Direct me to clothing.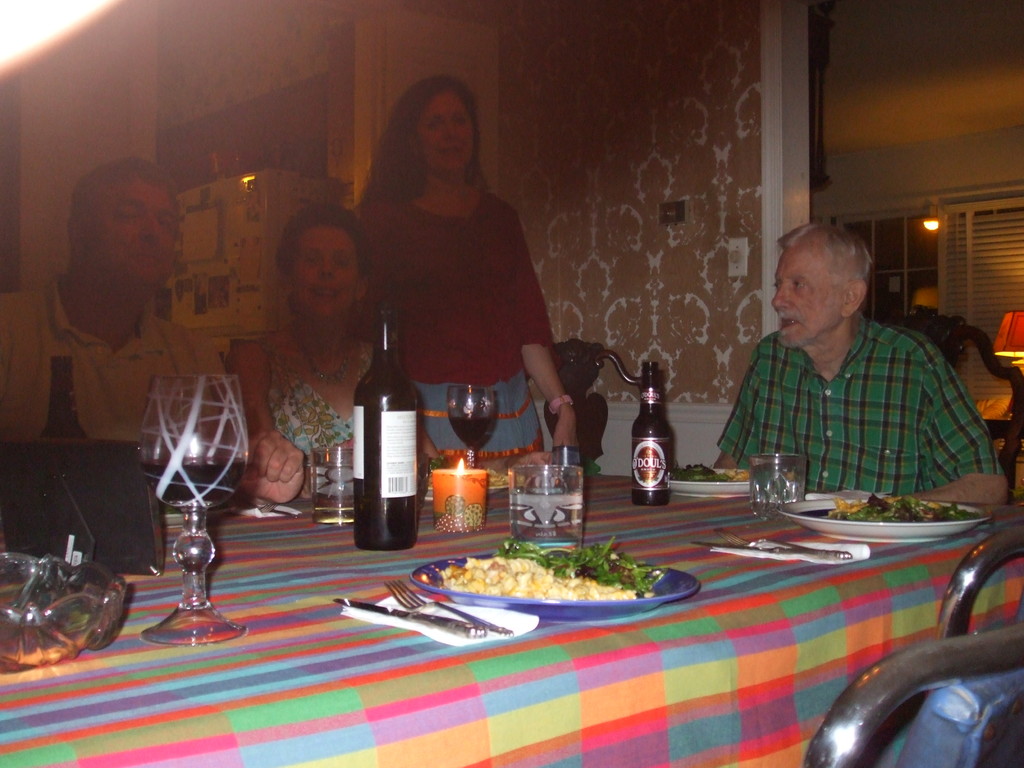
Direction: (left=0, top=273, right=228, bottom=459).
